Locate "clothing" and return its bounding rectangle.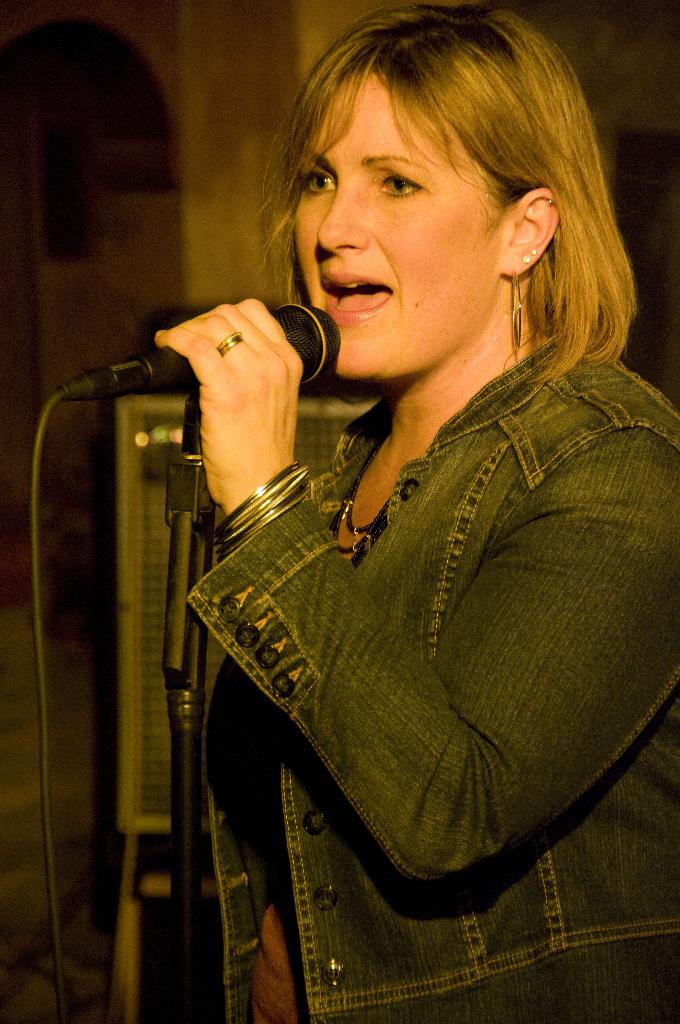
193,336,679,1023.
